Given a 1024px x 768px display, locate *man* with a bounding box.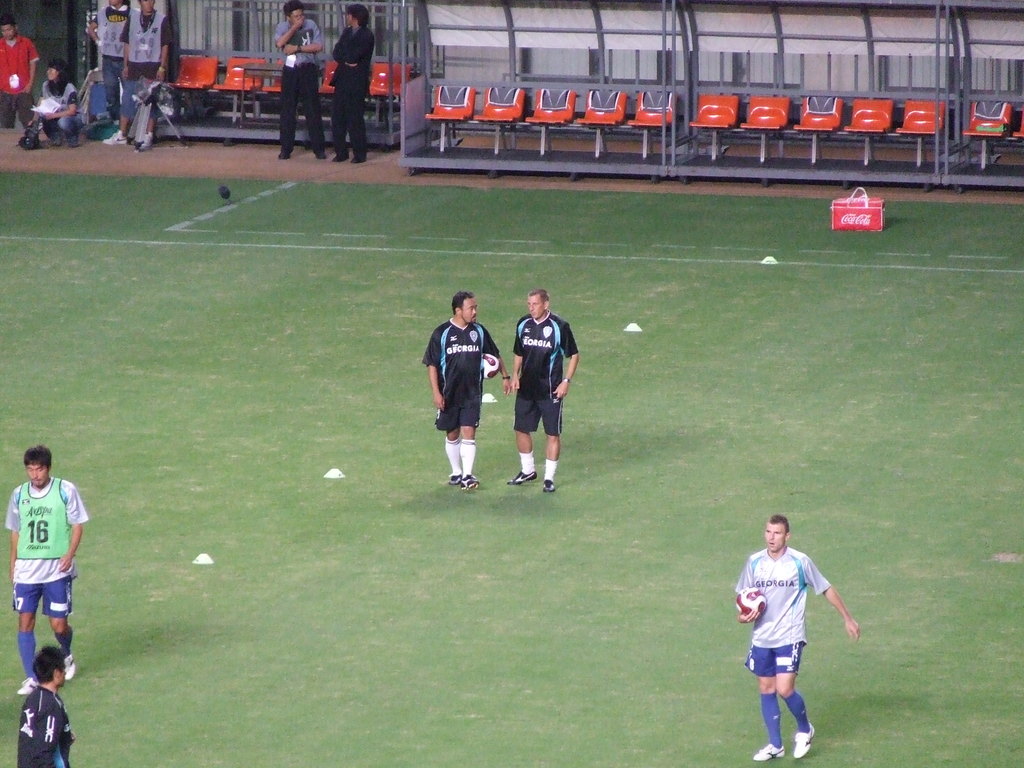
Located: [x1=28, y1=58, x2=83, y2=149].
